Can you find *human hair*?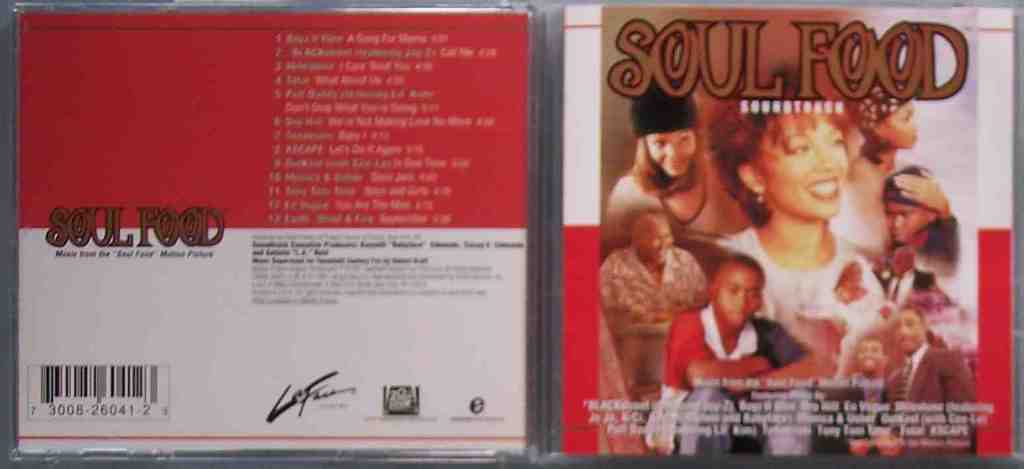
Yes, bounding box: 861, 128, 892, 163.
